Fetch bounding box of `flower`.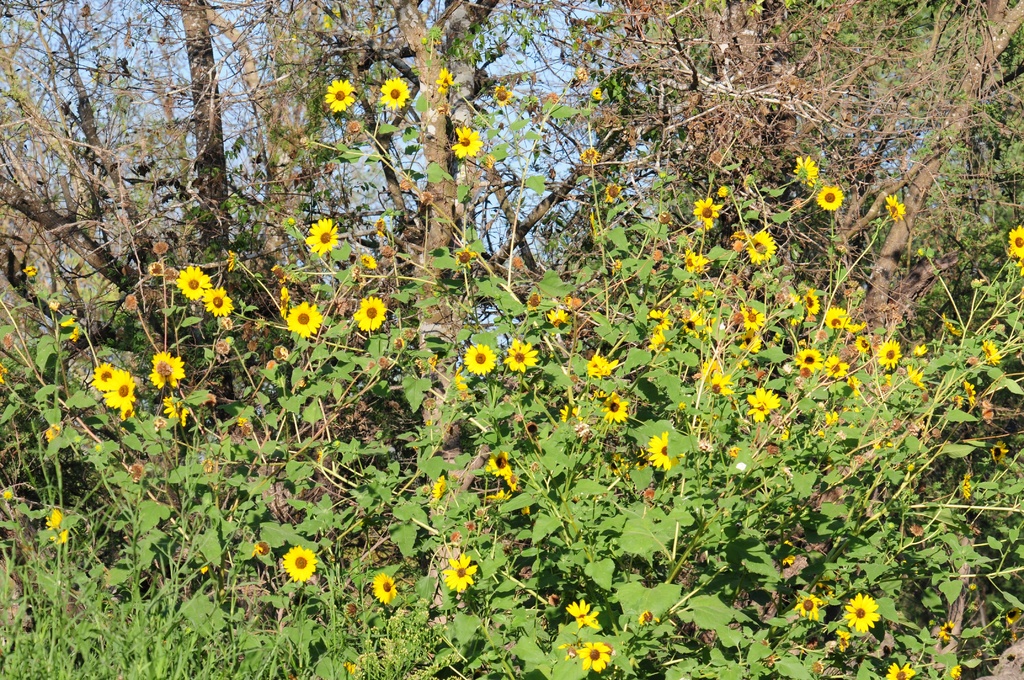
Bbox: (353,291,388,334).
